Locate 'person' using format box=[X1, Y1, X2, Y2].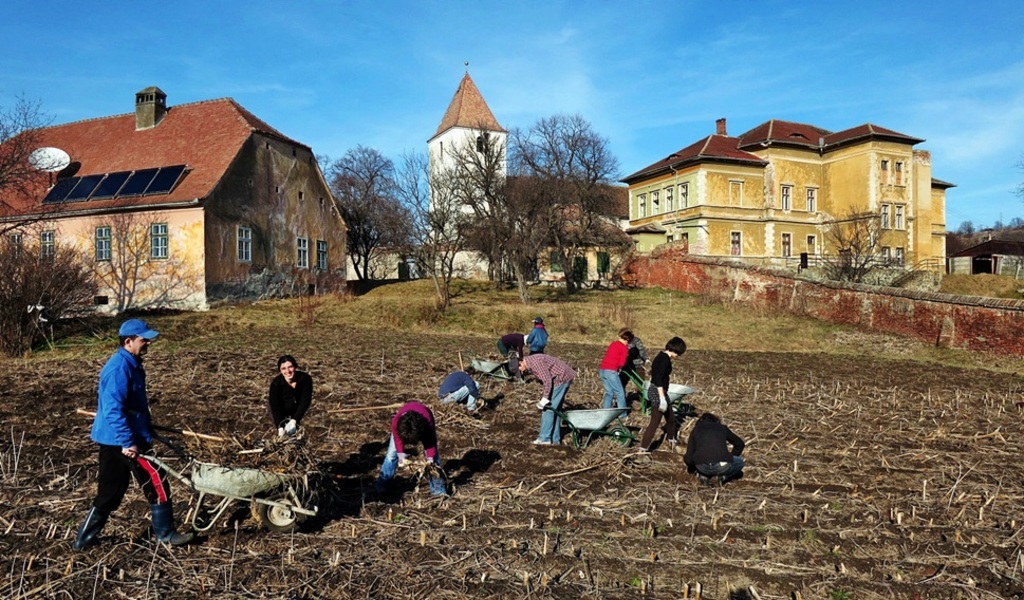
box=[684, 411, 747, 488].
